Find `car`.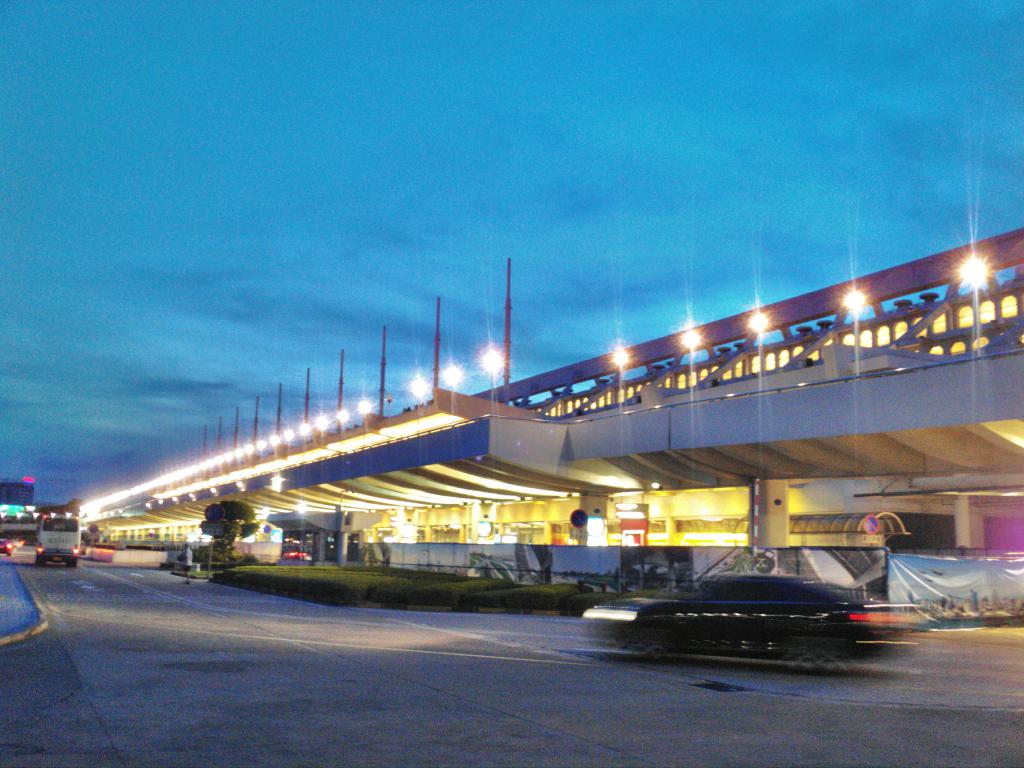
region(14, 537, 25, 552).
